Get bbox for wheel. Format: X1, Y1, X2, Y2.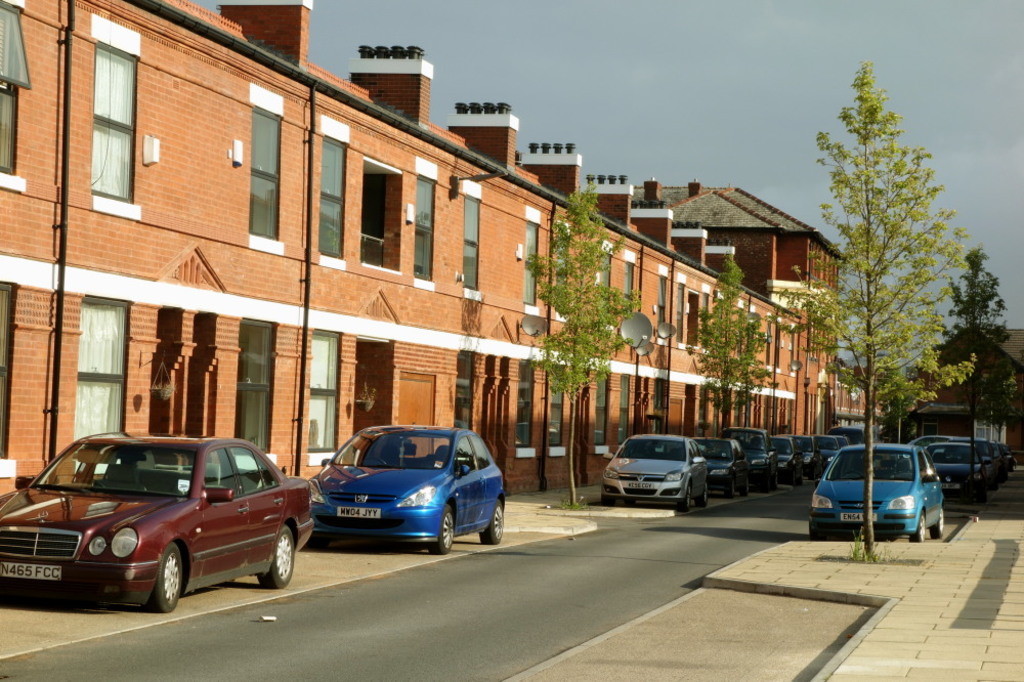
928, 510, 943, 538.
